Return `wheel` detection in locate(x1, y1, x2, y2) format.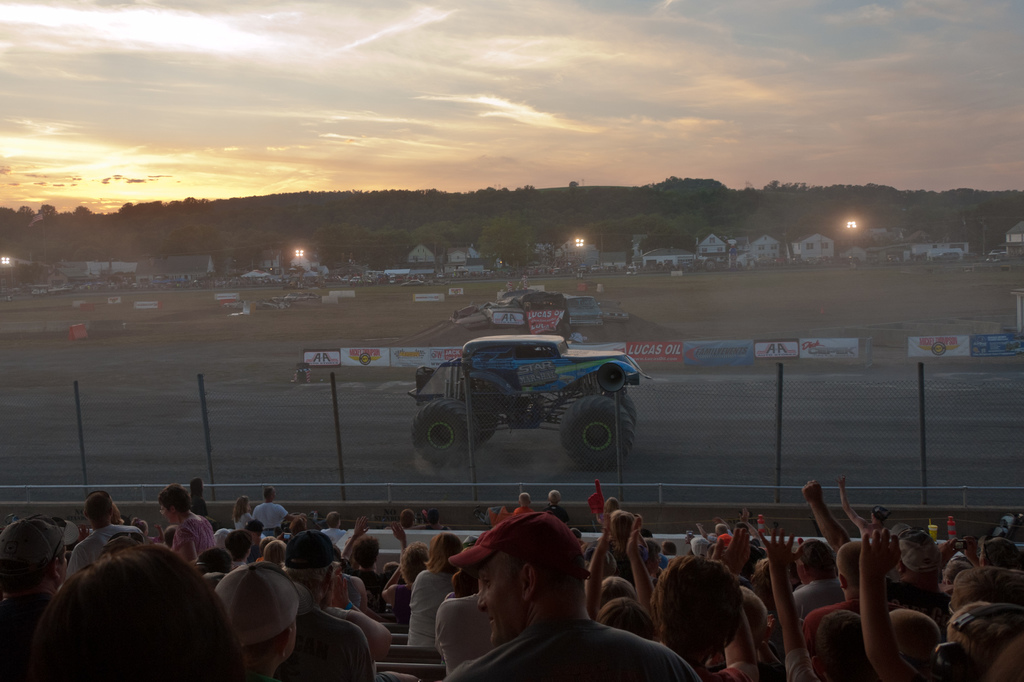
locate(560, 394, 634, 471).
